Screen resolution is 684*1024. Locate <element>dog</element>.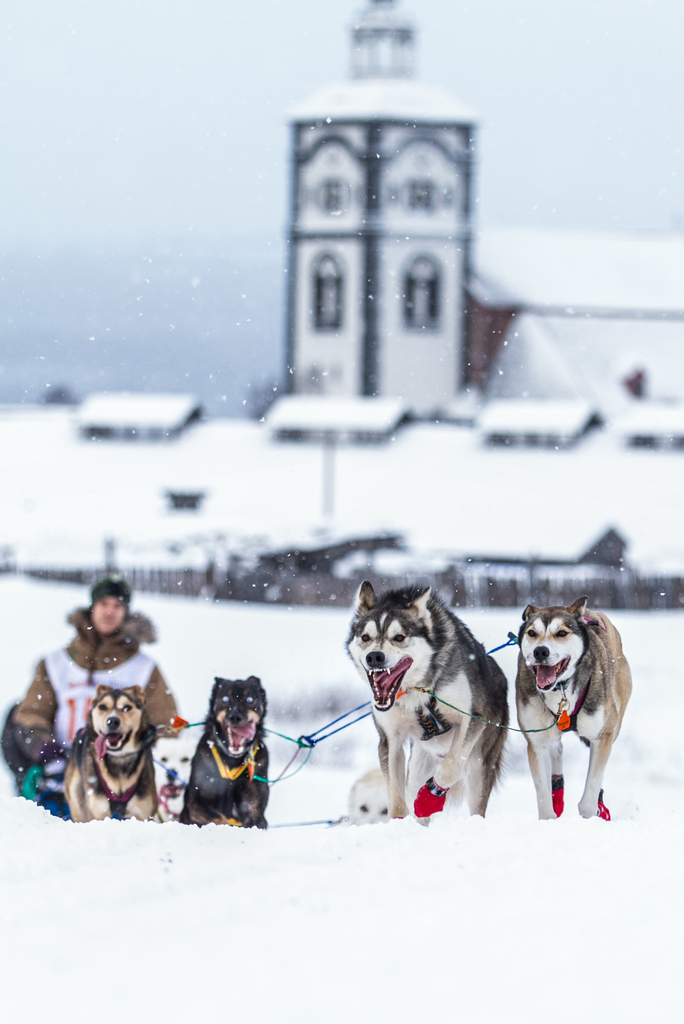
region(175, 676, 272, 829).
